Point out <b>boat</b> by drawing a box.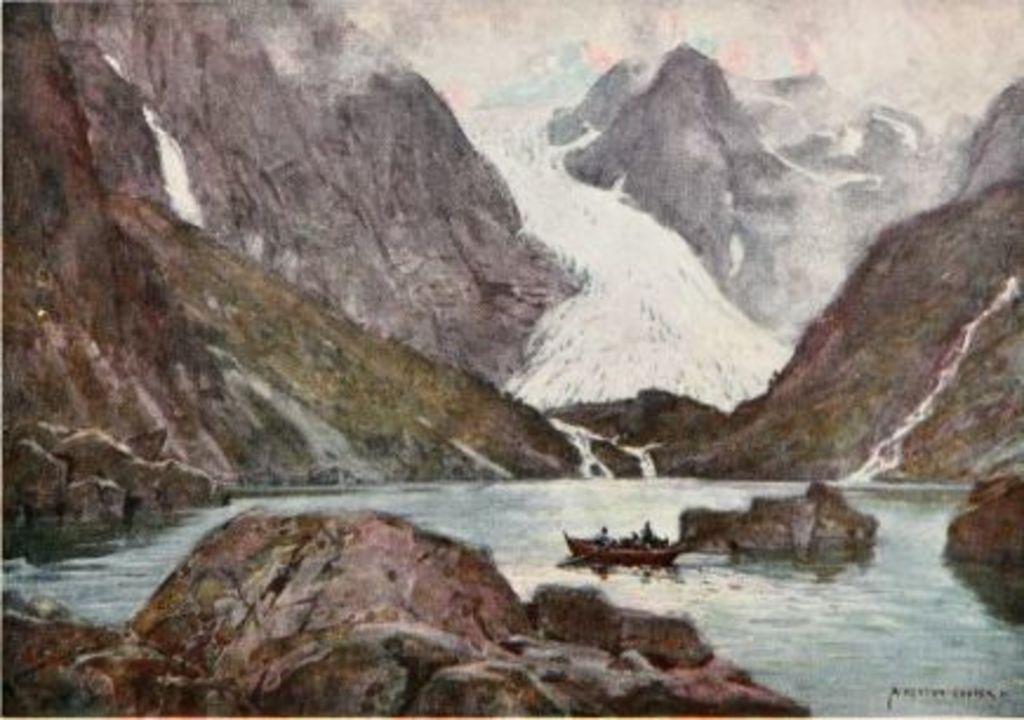
(574, 536, 685, 569).
